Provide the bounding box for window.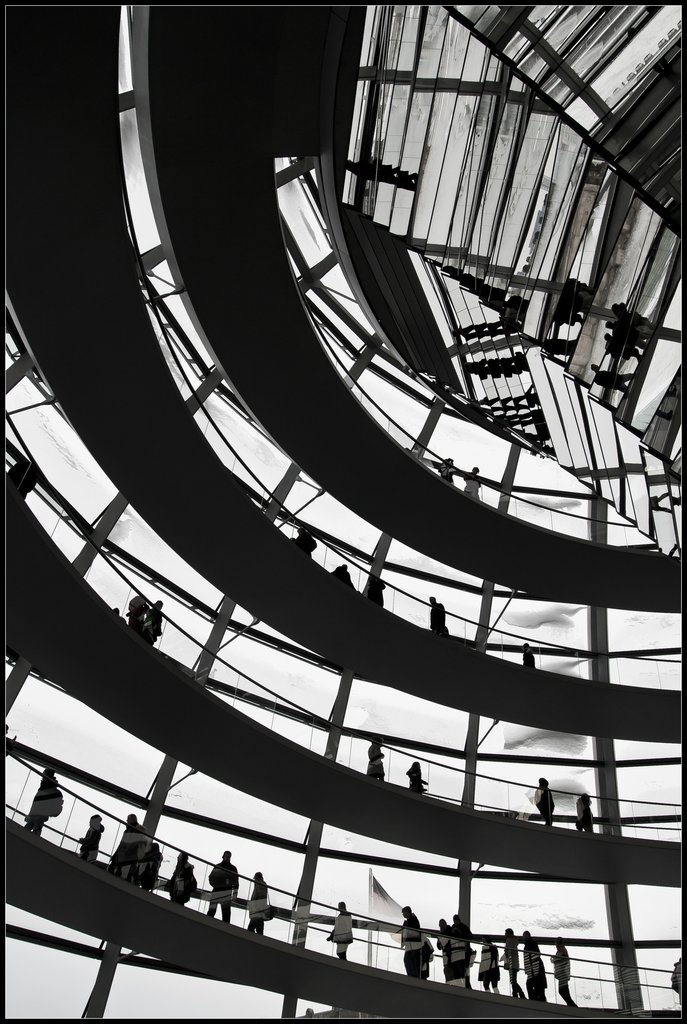
box=[381, 550, 479, 627].
